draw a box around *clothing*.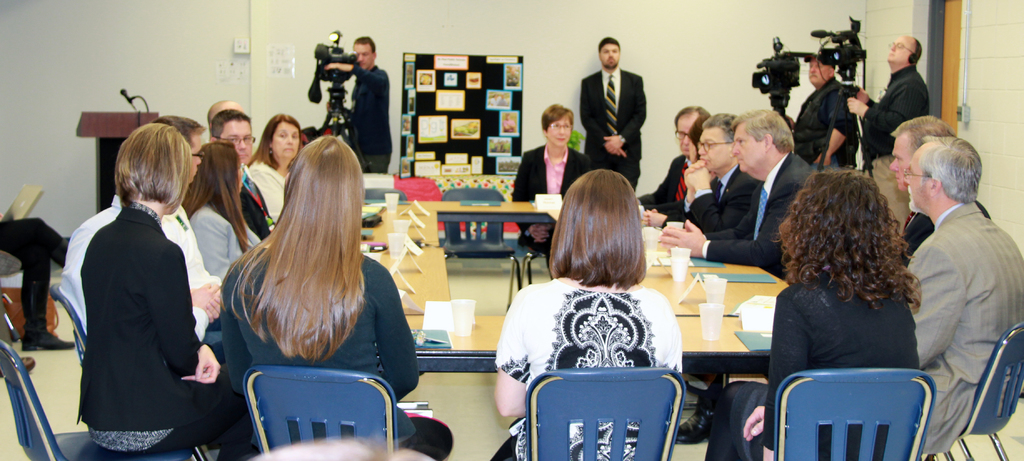
left=703, top=147, right=819, bottom=280.
